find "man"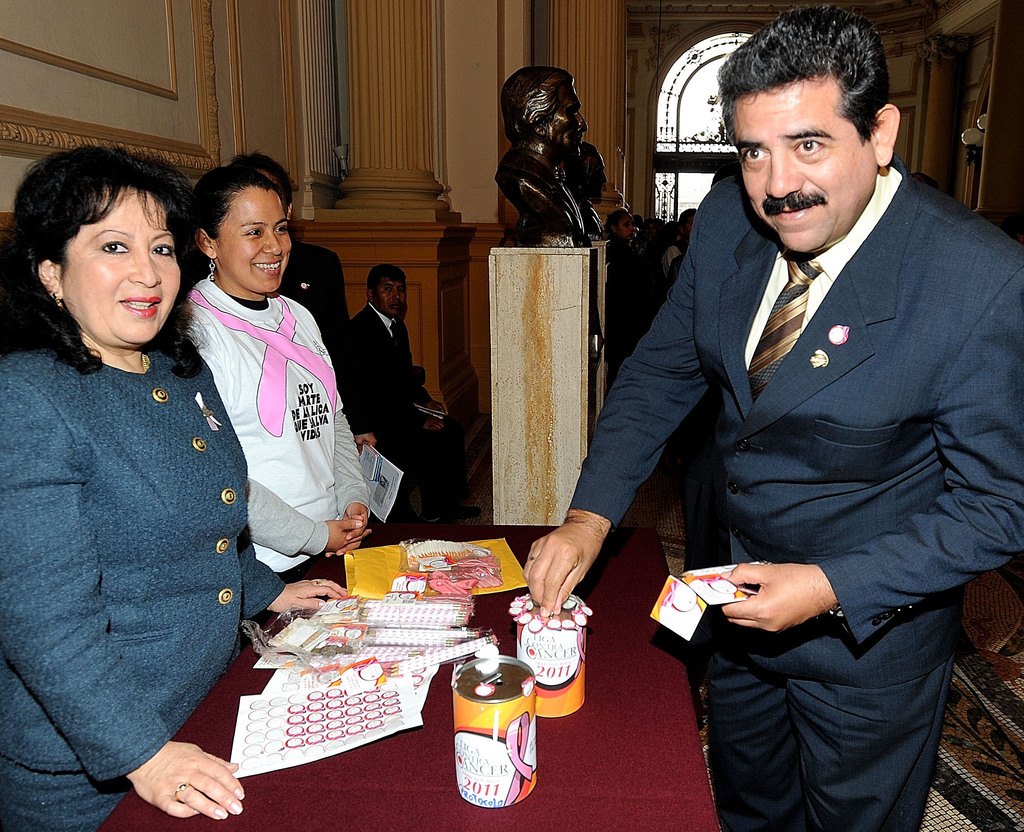
detection(333, 263, 464, 526)
